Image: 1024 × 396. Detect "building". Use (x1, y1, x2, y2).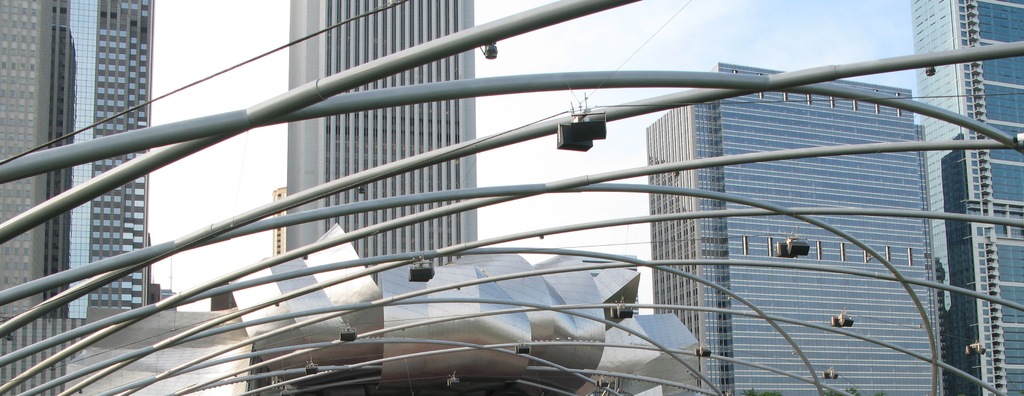
(0, 0, 156, 395).
